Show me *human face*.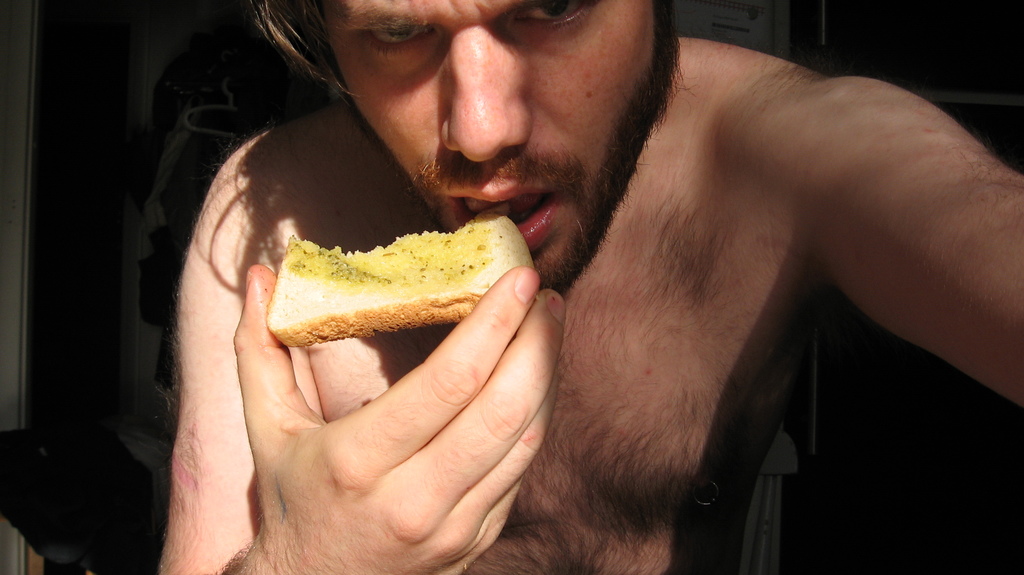
*human face* is here: bbox=[307, 0, 677, 286].
